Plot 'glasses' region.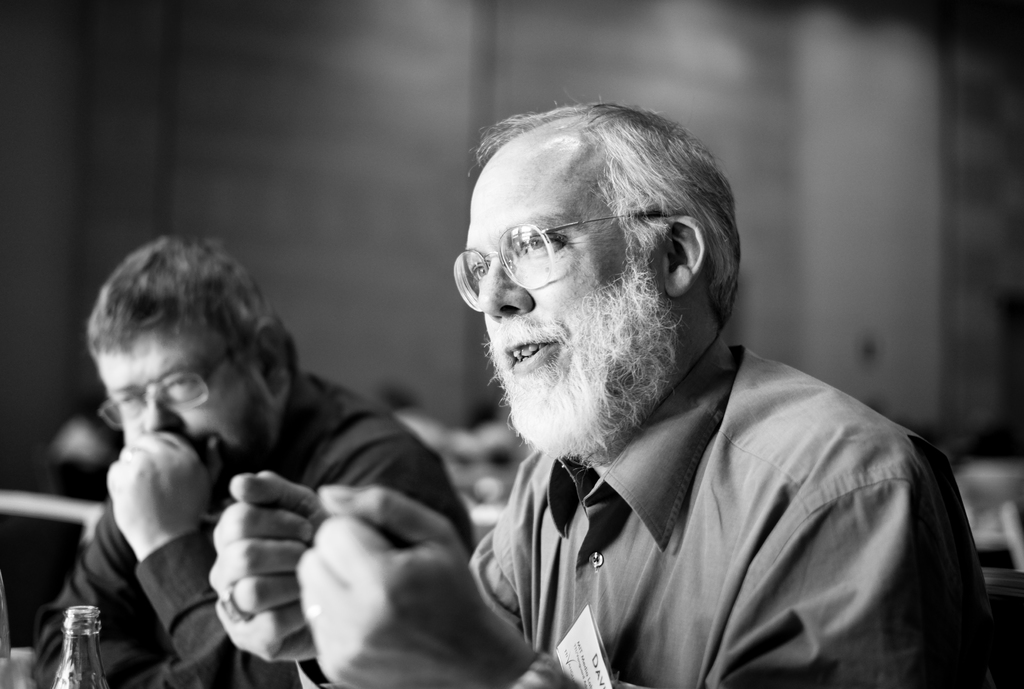
Plotted at bbox=(451, 207, 696, 311).
